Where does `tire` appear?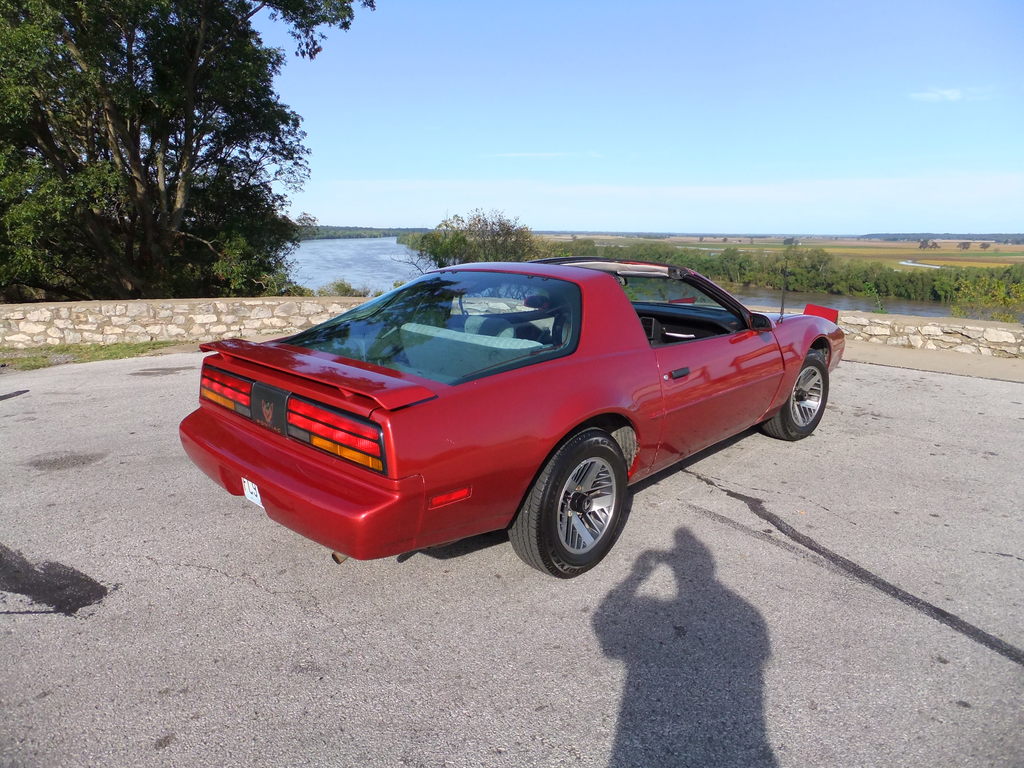
Appears at bbox=(507, 422, 644, 579).
